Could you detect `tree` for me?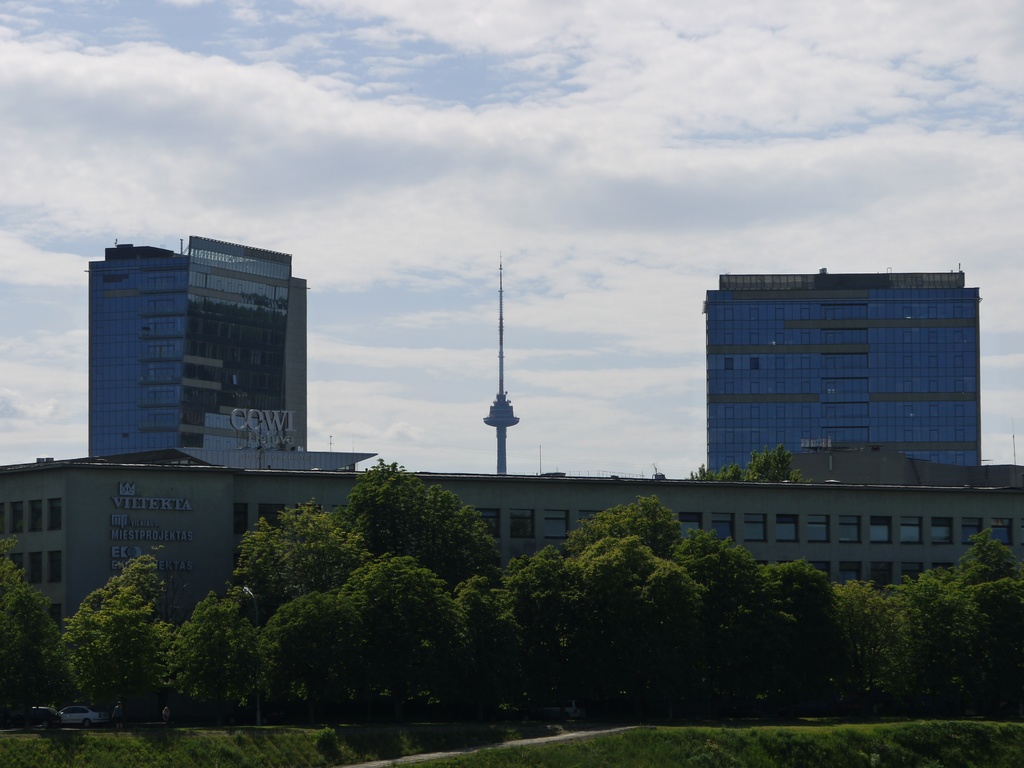
Detection result: {"x1": 0, "y1": 526, "x2": 56, "y2": 722}.
